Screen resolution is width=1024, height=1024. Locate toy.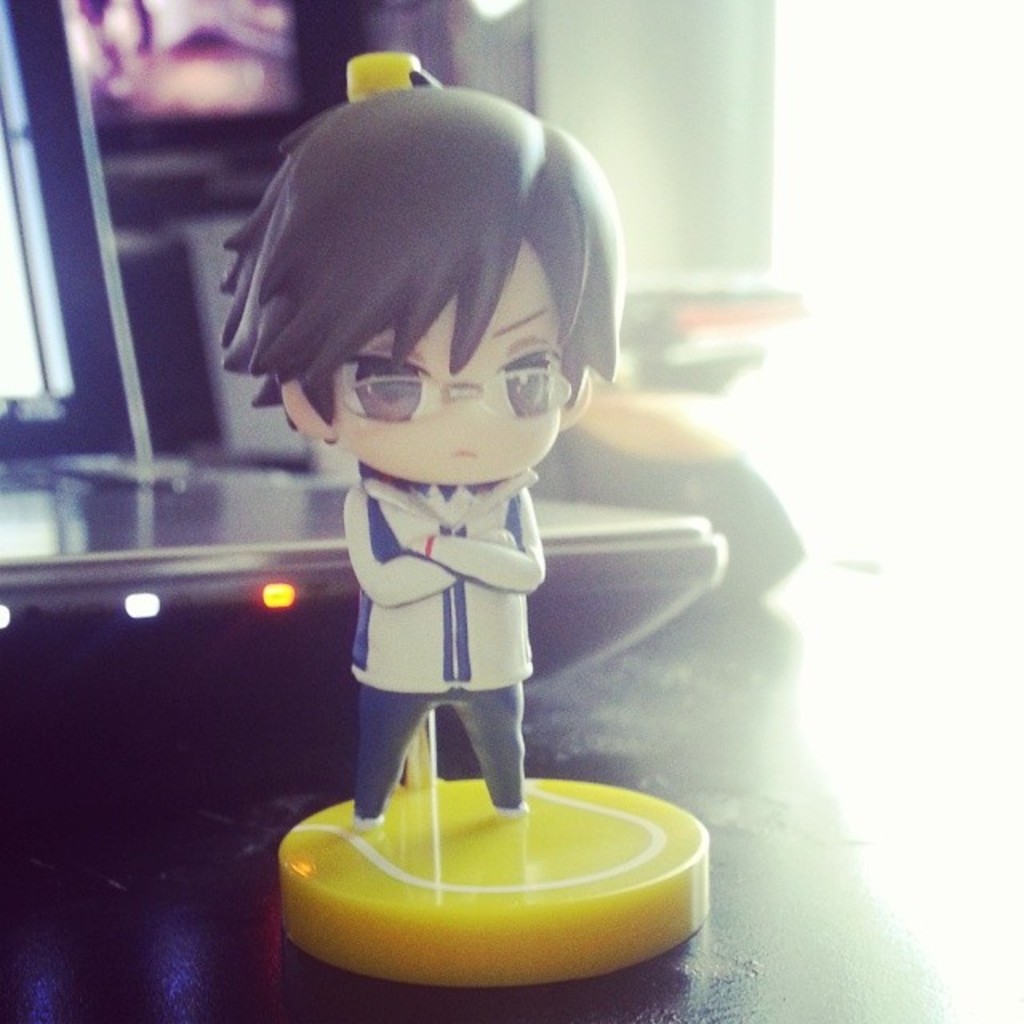
197, 83, 710, 1010.
